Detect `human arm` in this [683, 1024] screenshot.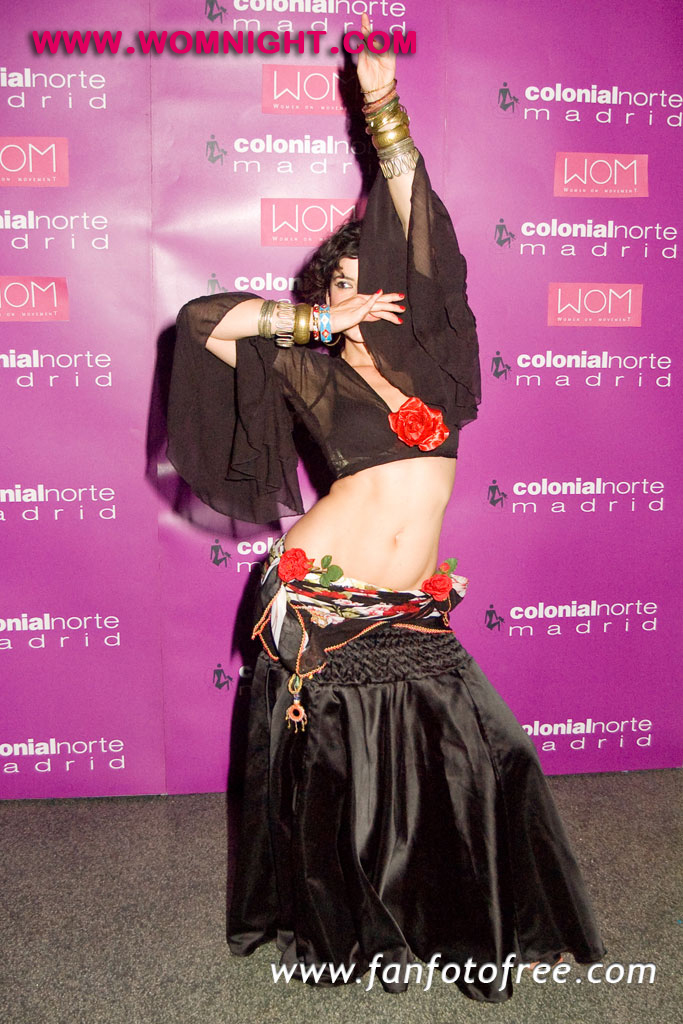
Detection: BBox(353, 9, 456, 313).
